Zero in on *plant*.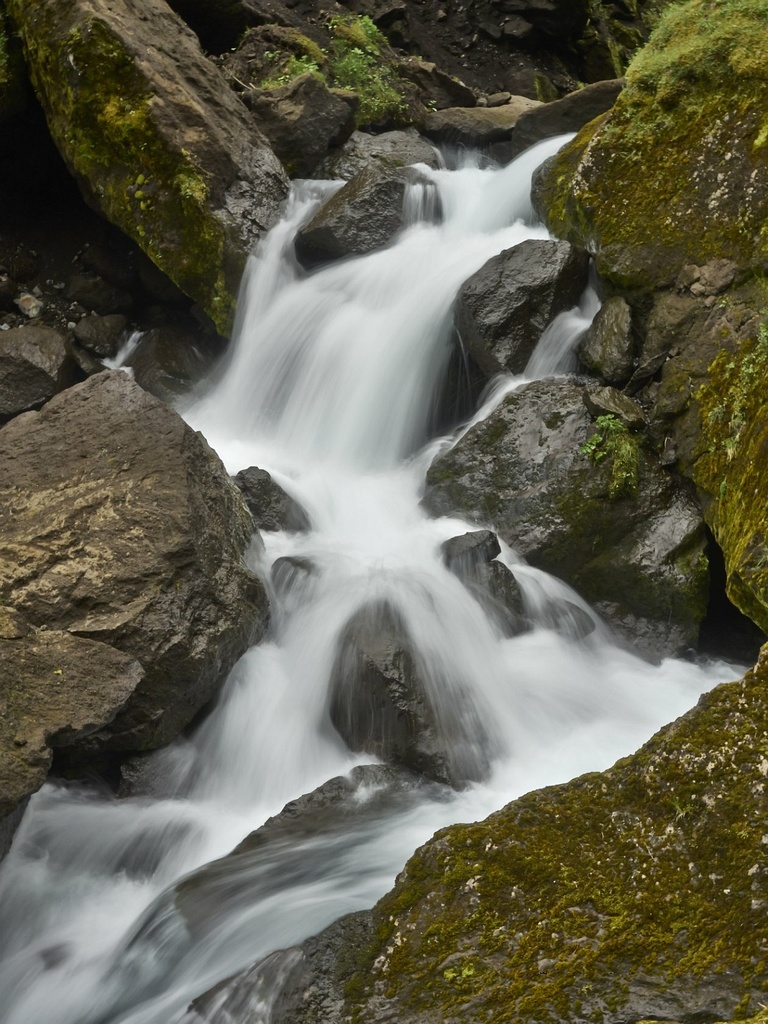
Zeroed in: crop(339, 44, 401, 99).
